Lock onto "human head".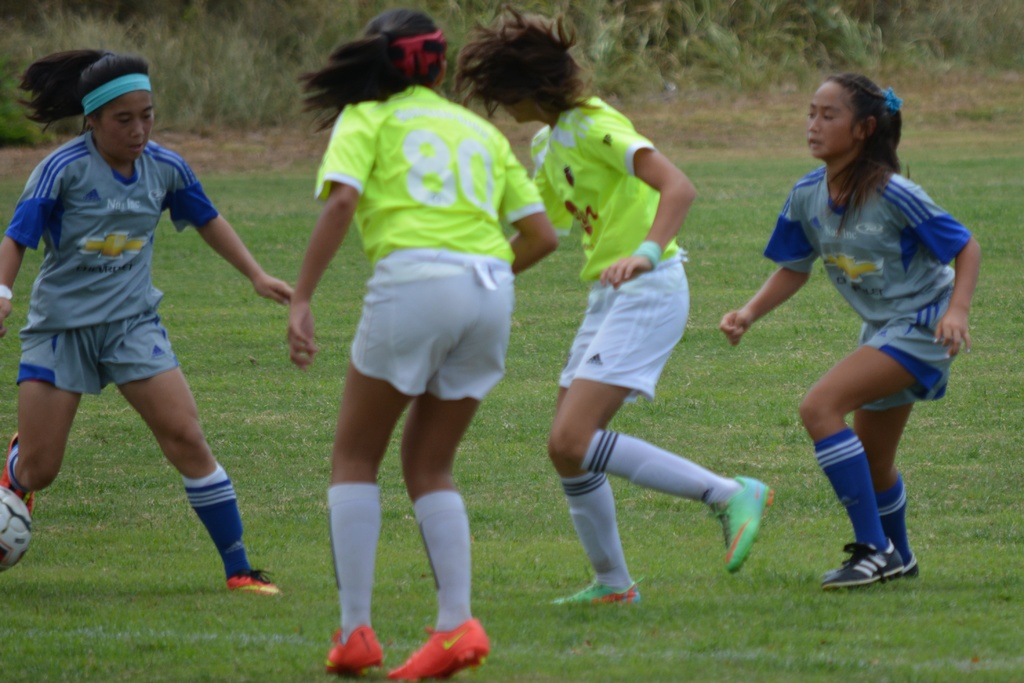
Locked: 817 64 909 164.
